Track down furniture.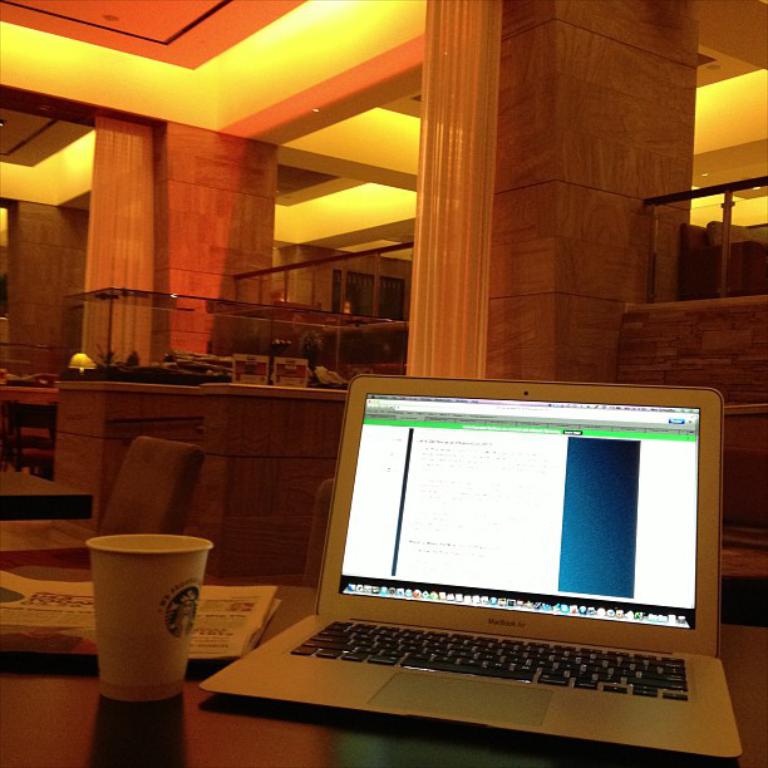
Tracked to l=0, t=565, r=767, b=767.
